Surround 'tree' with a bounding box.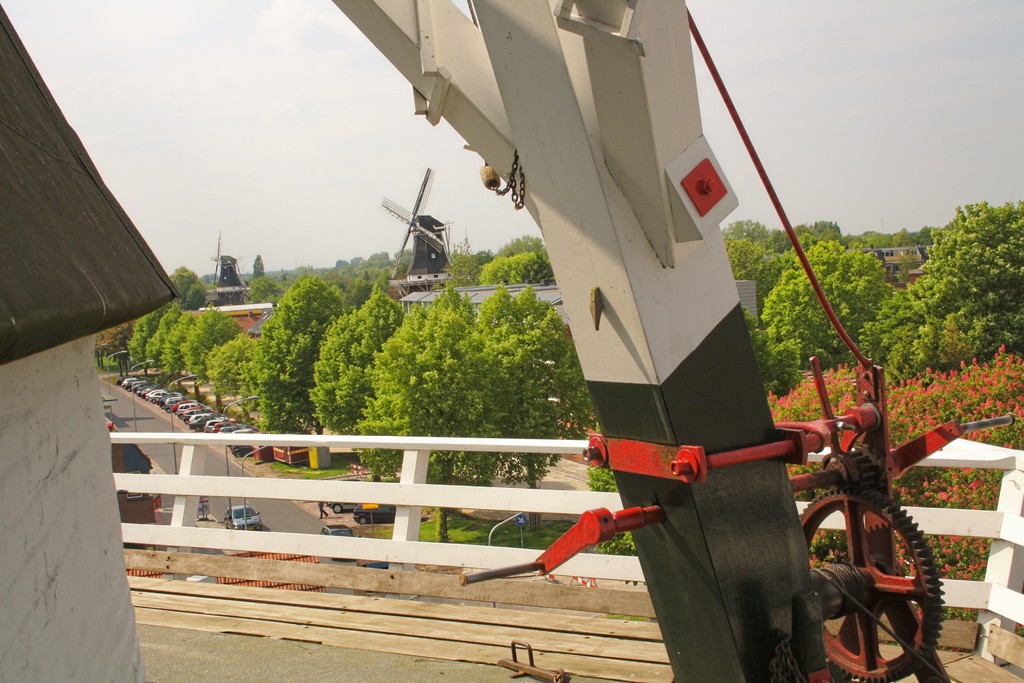
[left=442, top=213, right=483, bottom=276].
